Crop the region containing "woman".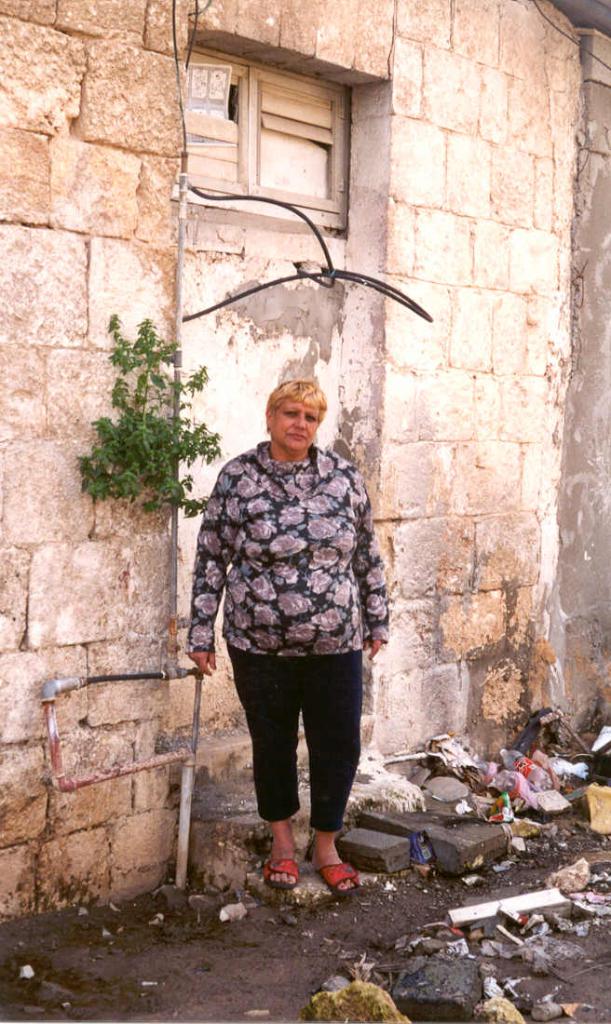
Crop region: Rect(178, 351, 392, 936).
